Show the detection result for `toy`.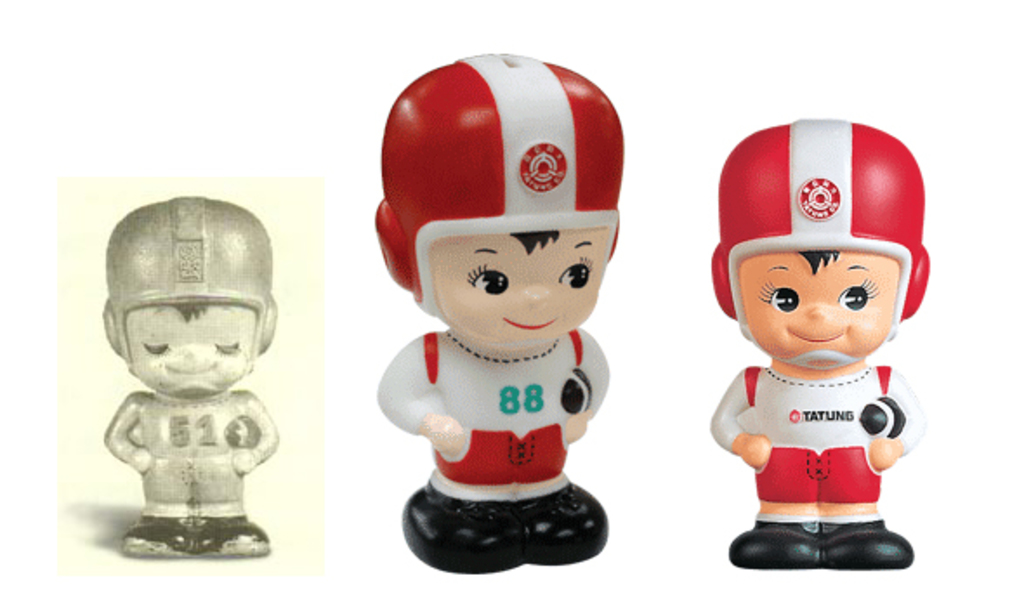
bbox(101, 193, 279, 560).
